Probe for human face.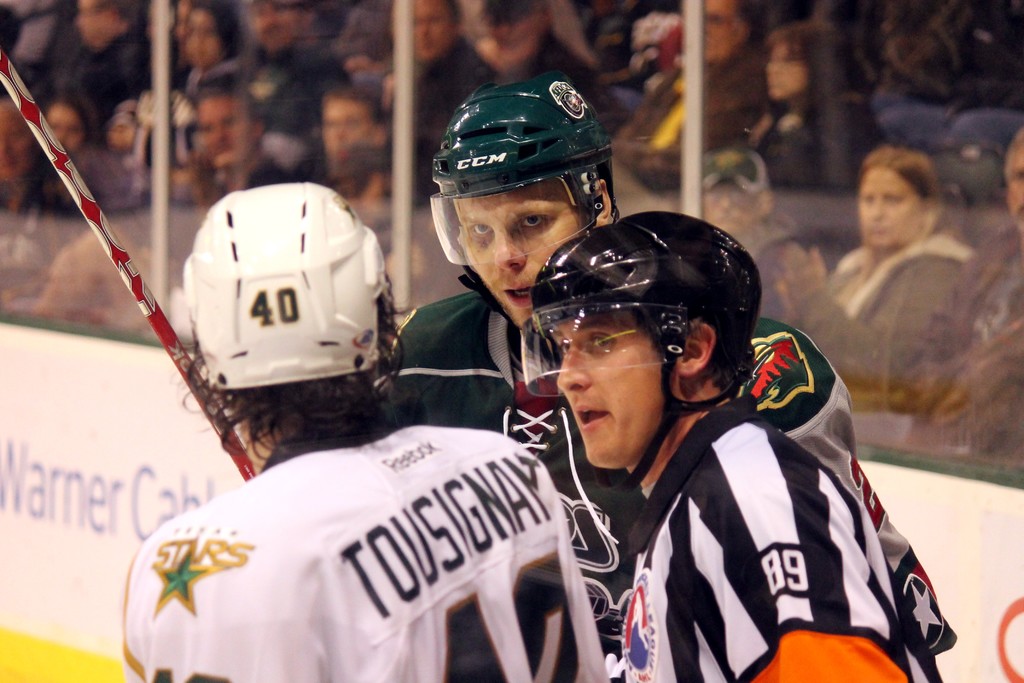
Probe result: bbox=(558, 320, 673, 467).
